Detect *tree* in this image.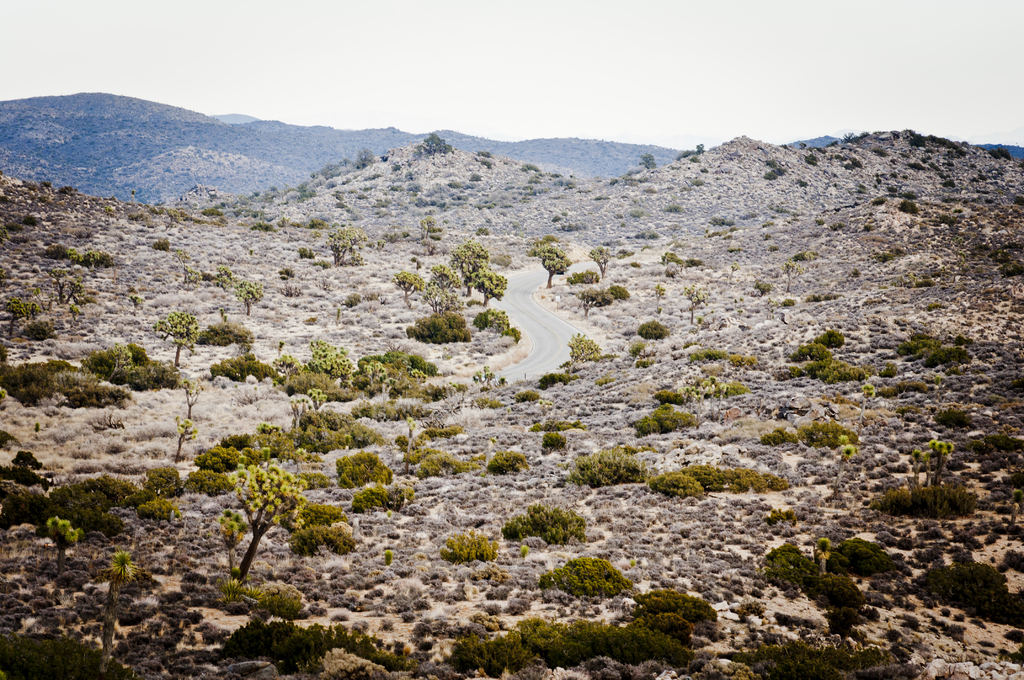
Detection: <box>423,133,444,154</box>.
